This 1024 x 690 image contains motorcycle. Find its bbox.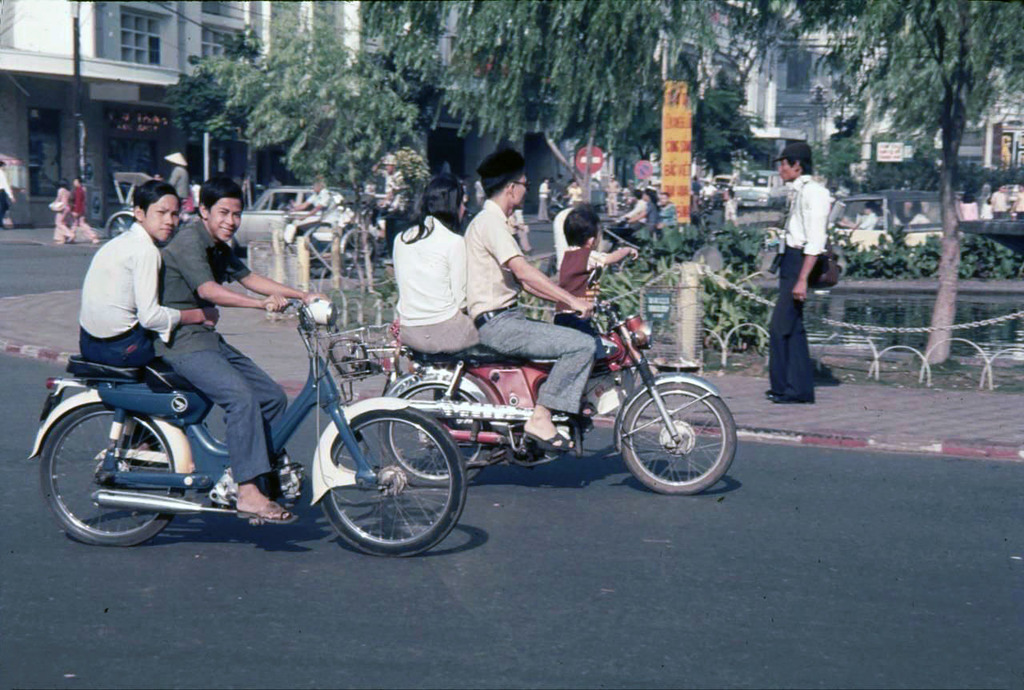
[left=2, top=278, right=504, bottom=572].
